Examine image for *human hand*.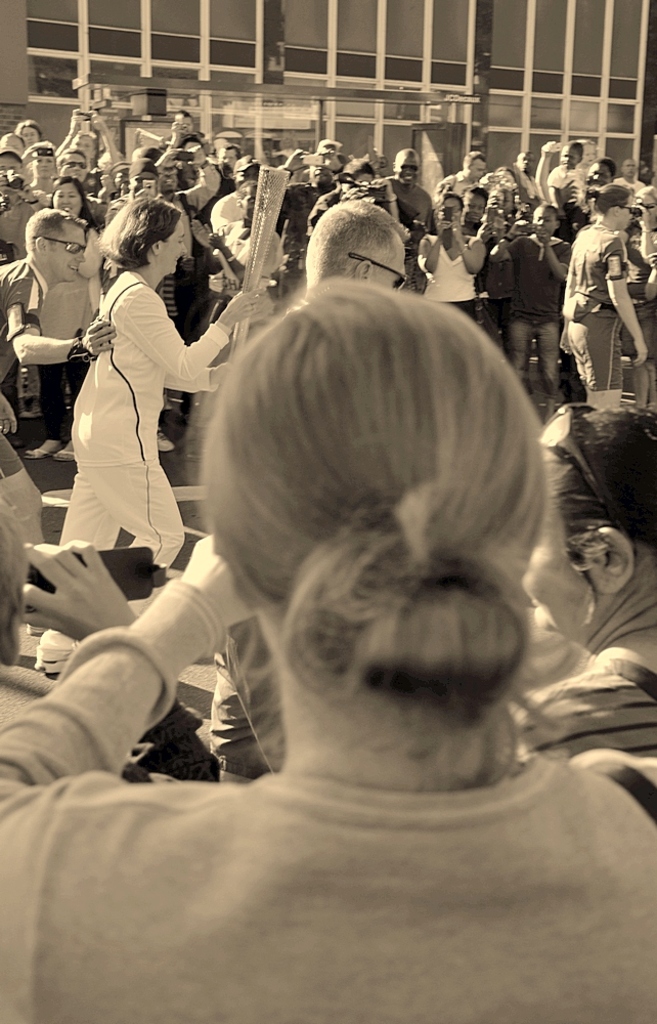
Examination result: pyautogui.locateOnScreen(187, 144, 209, 166).
